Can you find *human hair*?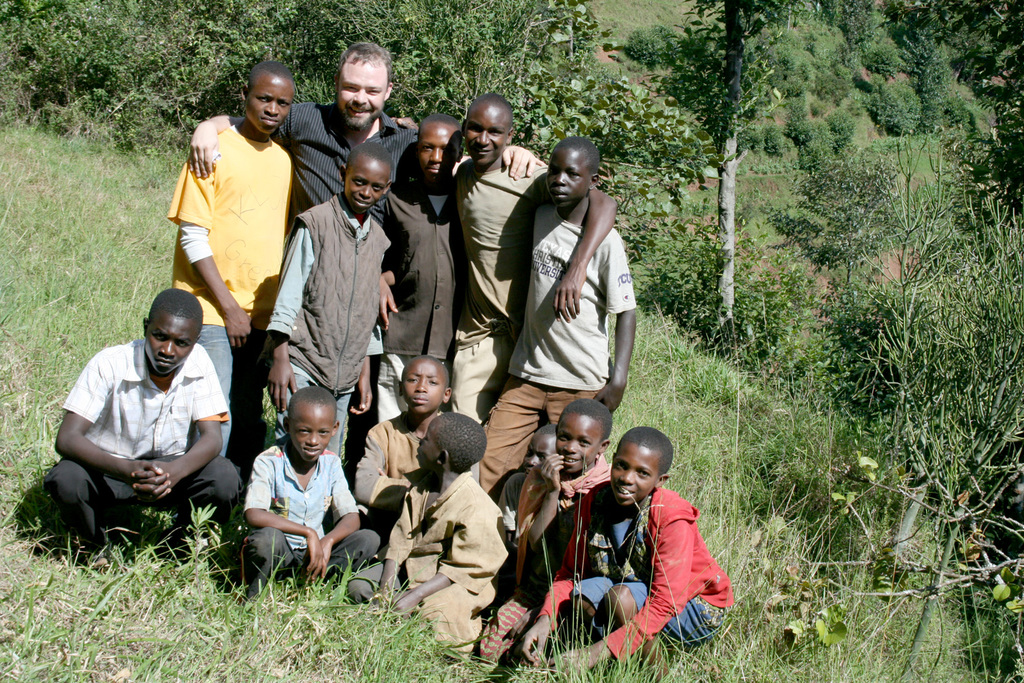
Yes, bounding box: box(408, 354, 450, 394).
